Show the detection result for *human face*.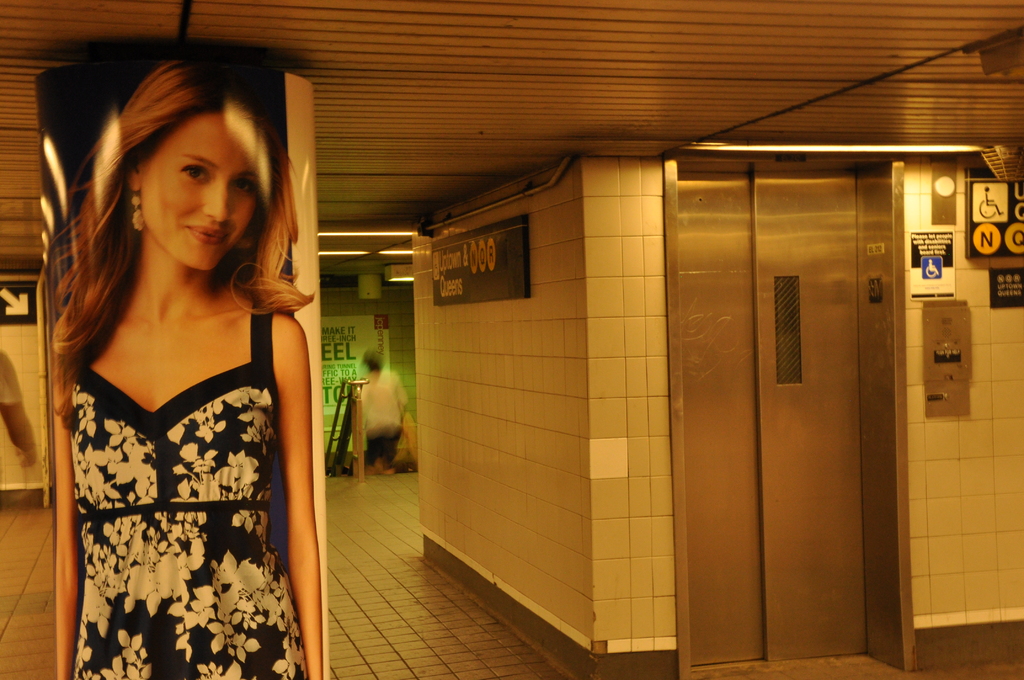
rect(138, 109, 262, 278).
